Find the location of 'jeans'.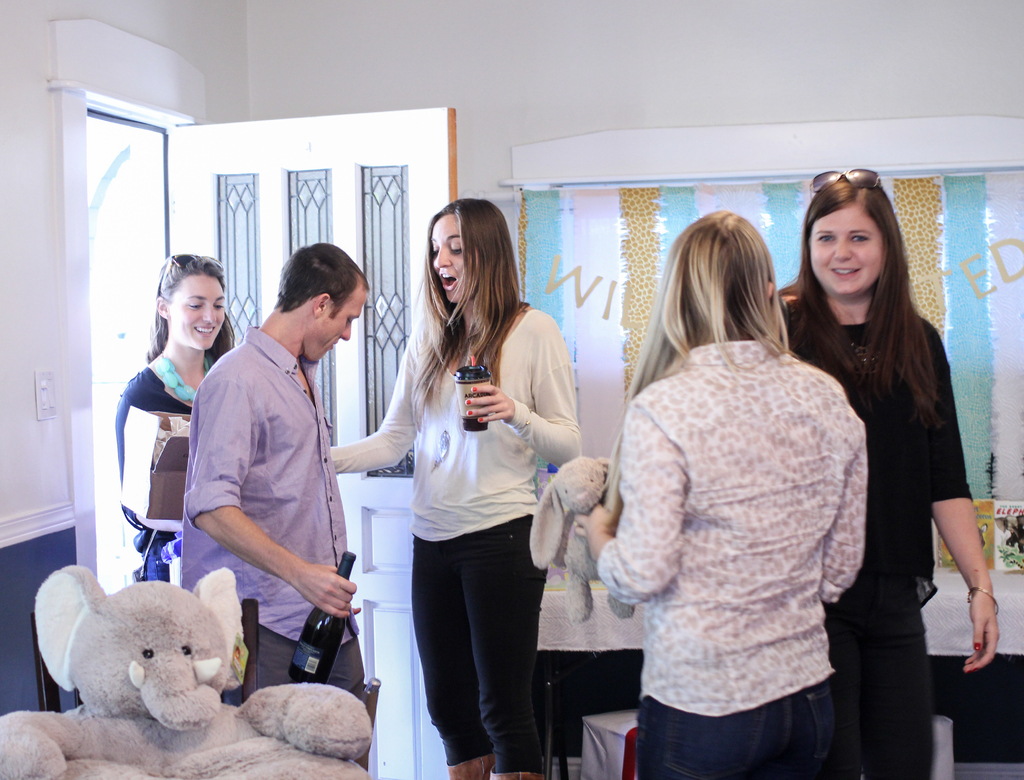
Location: bbox=[407, 523, 554, 766].
